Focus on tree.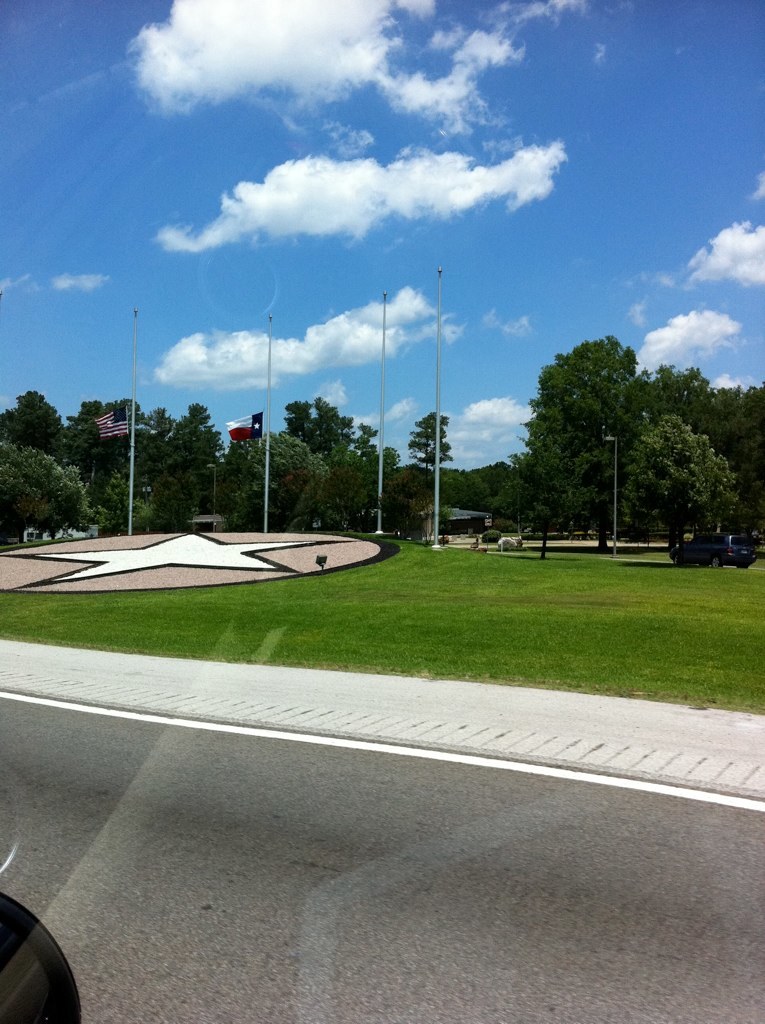
Focused at left=87, top=397, right=152, bottom=503.
